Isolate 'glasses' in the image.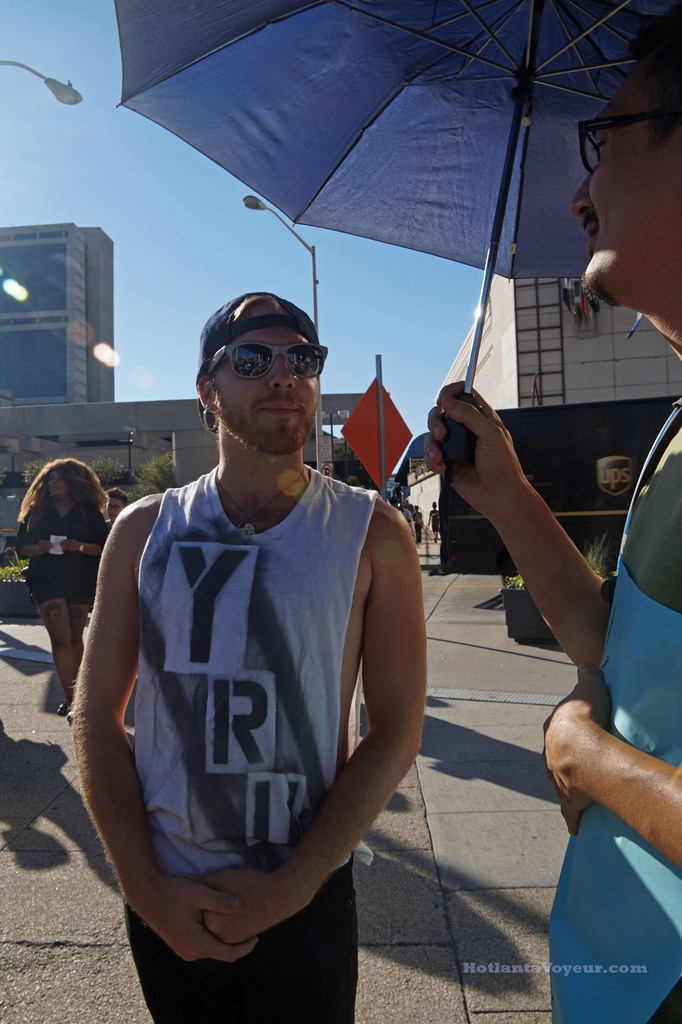
Isolated region: [x1=209, y1=340, x2=328, y2=378].
